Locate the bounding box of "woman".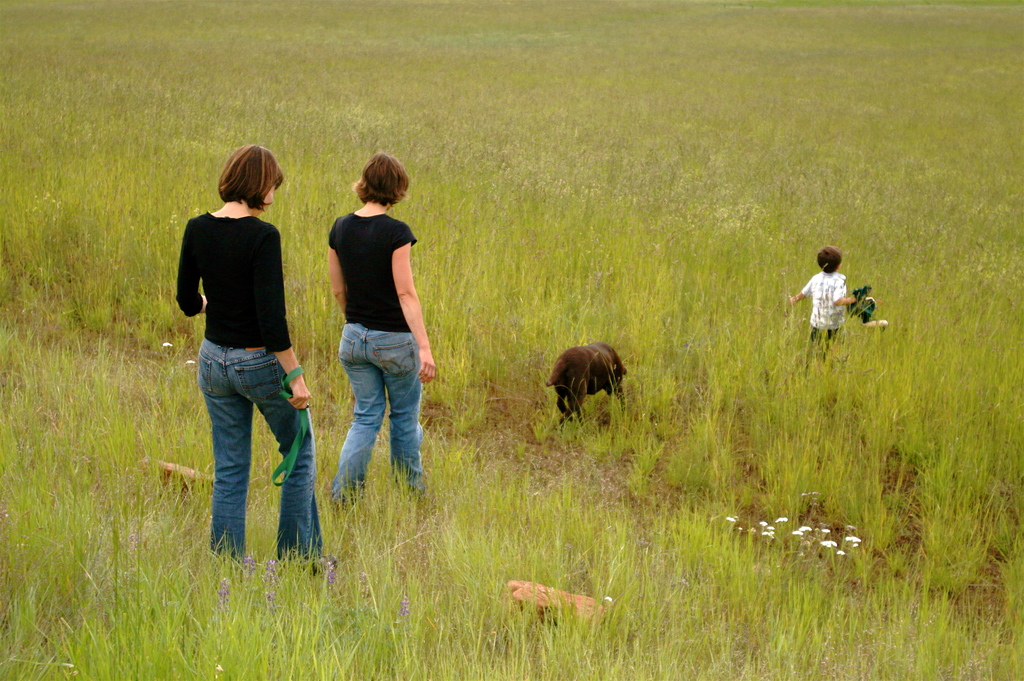
Bounding box: [333, 153, 433, 513].
